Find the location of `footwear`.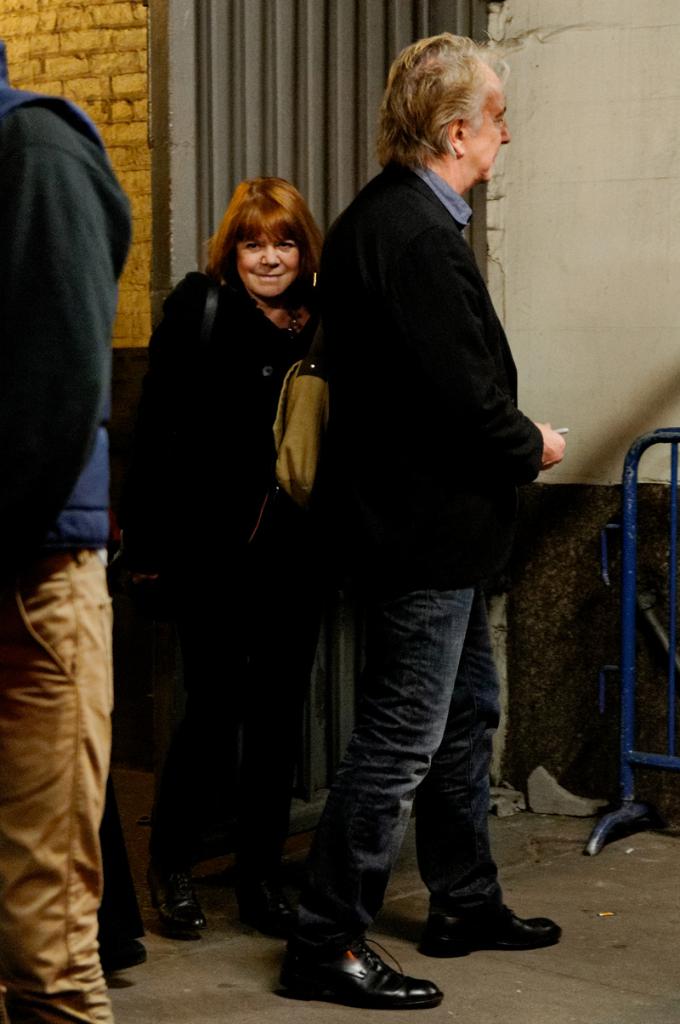
Location: bbox(231, 854, 300, 942).
